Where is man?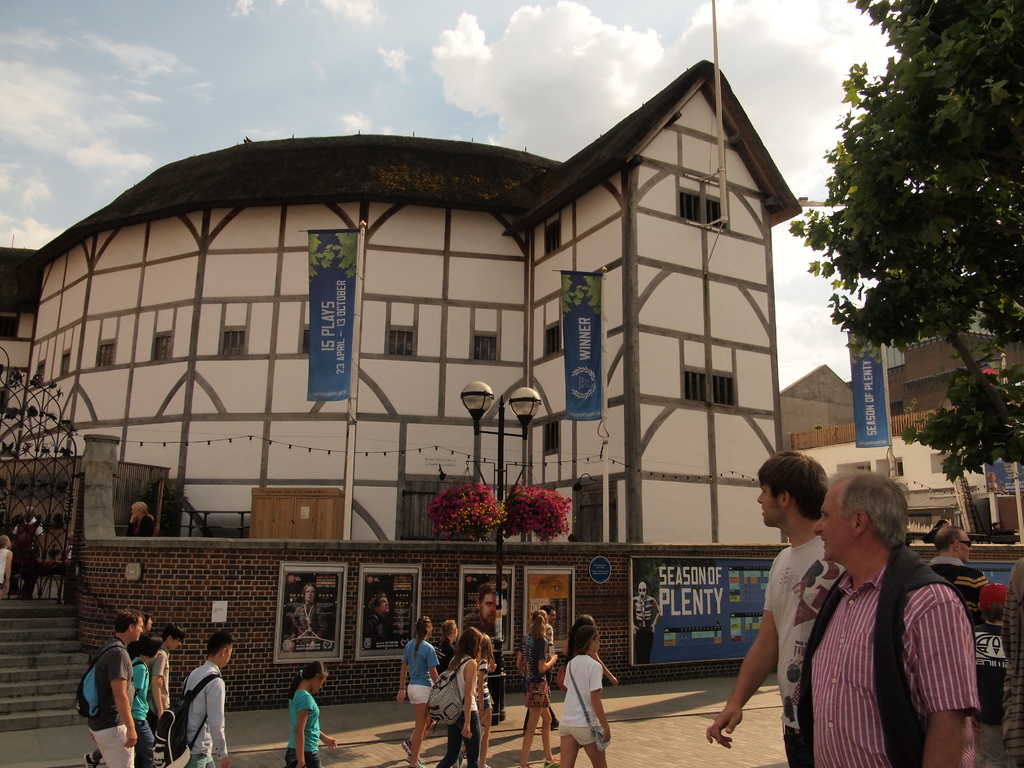
{"x1": 710, "y1": 458, "x2": 844, "y2": 764}.
